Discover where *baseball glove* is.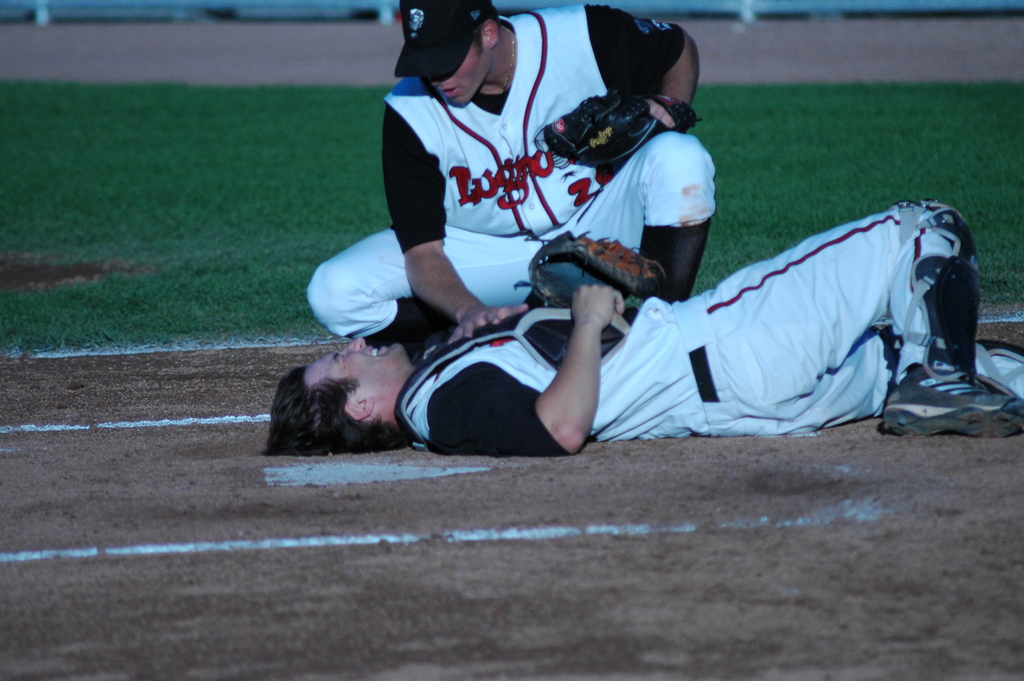
Discovered at [515, 229, 667, 305].
